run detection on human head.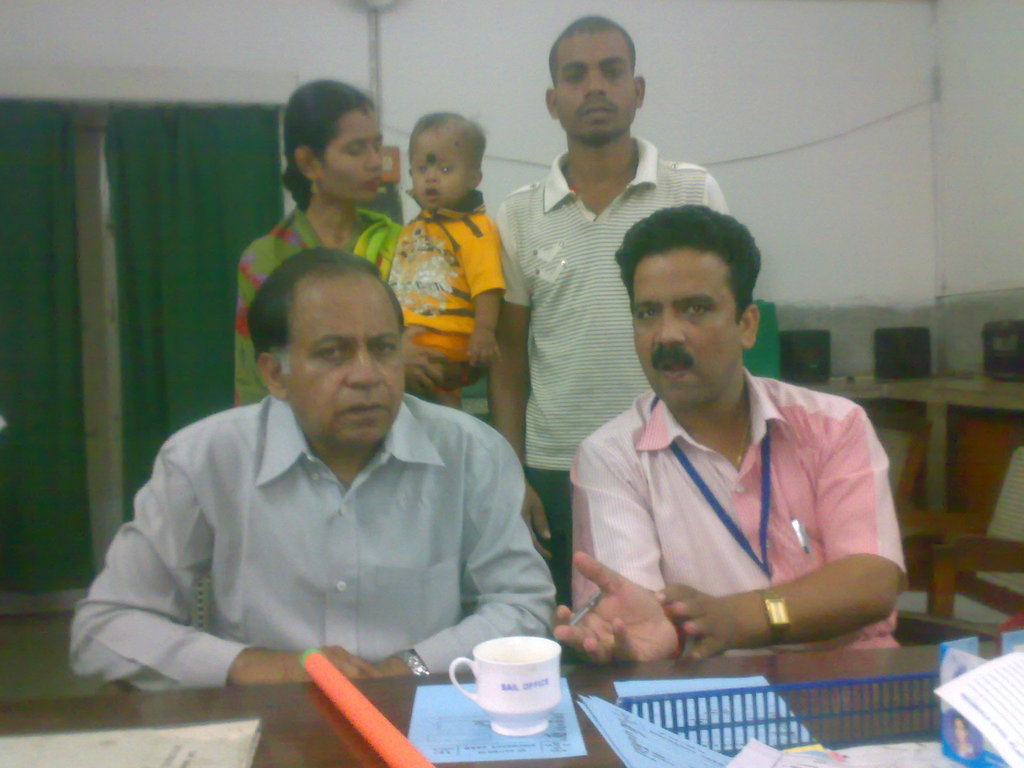
Result: {"x1": 408, "y1": 111, "x2": 488, "y2": 214}.
